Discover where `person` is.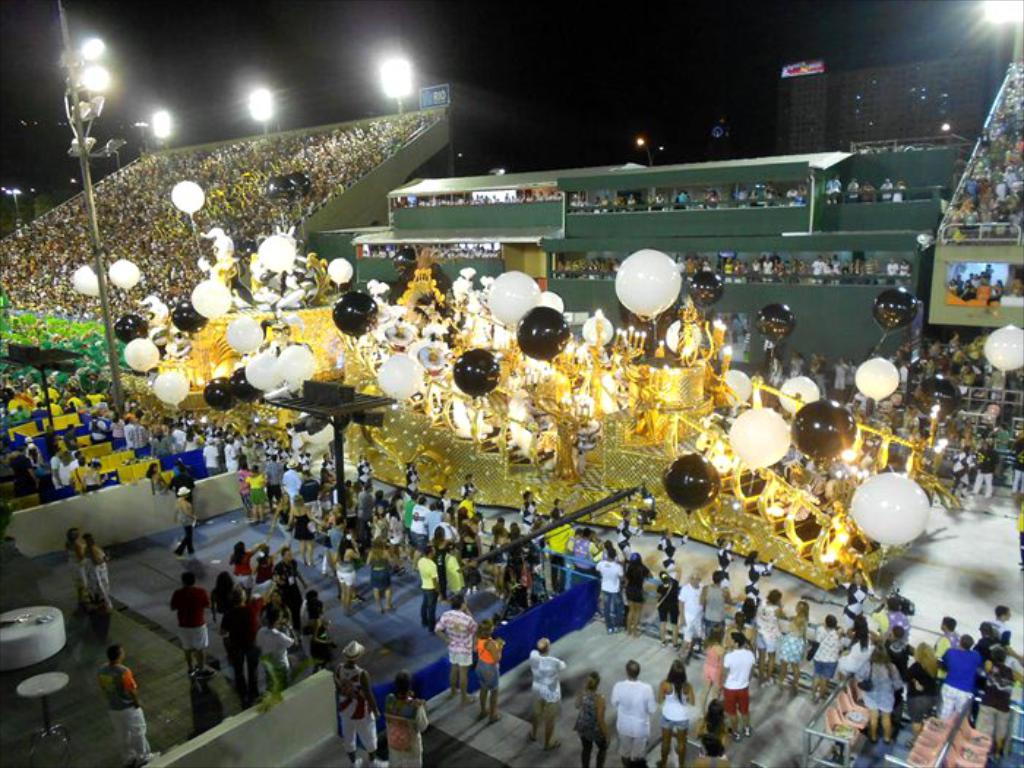
Discovered at bbox=[268, 486, 294, 543].
